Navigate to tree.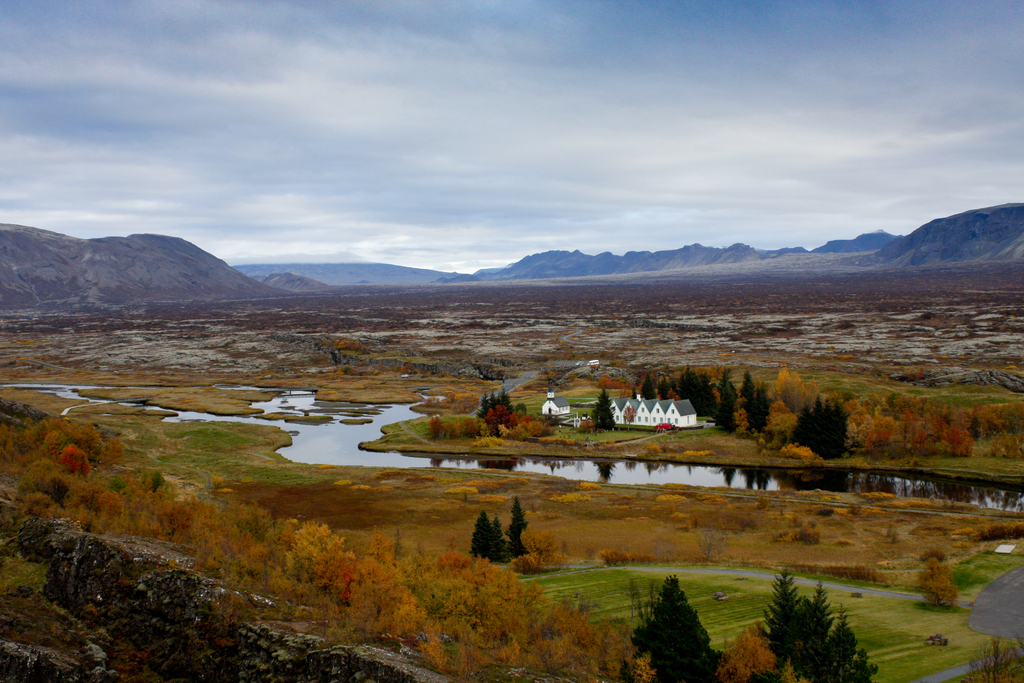
Navigation target: (left=734, top=370, right=774, bottom=425).
